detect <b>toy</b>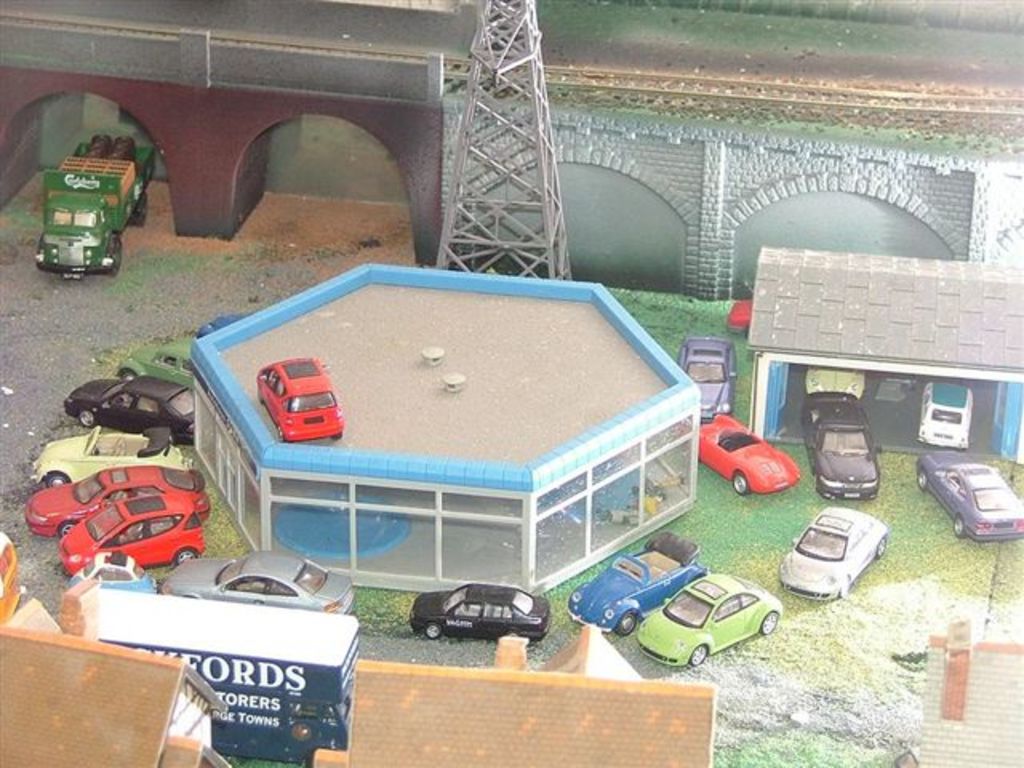
BBox(720, 296, 754, 338)
